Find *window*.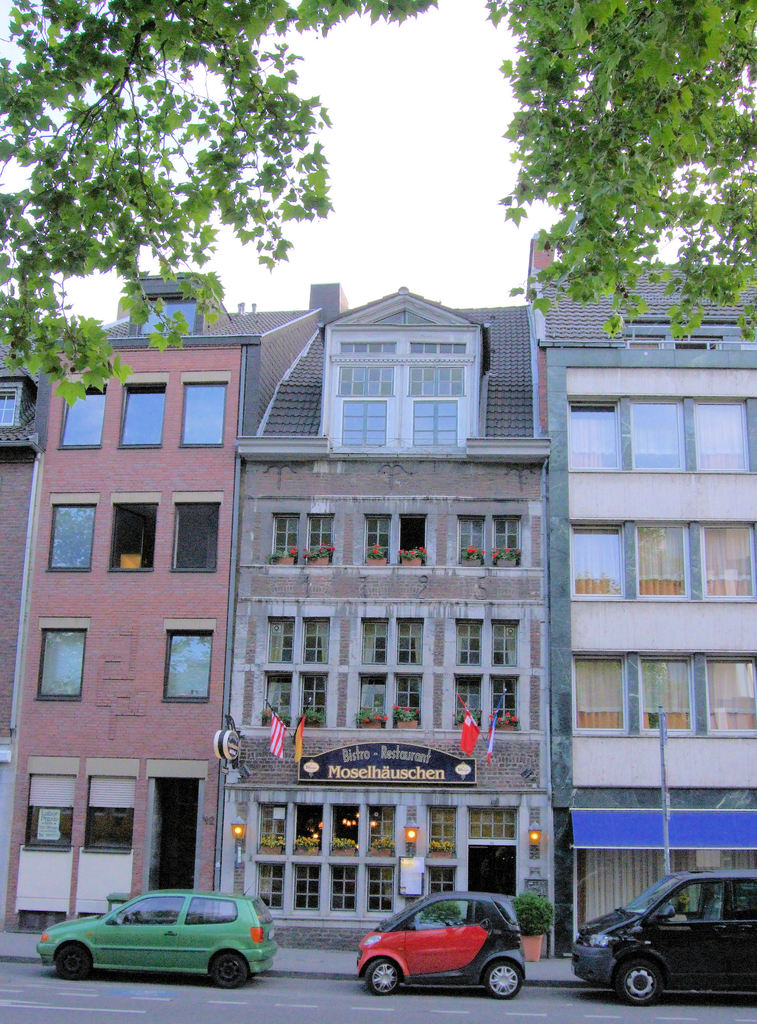
Rect(268, 618, 296, 663).
